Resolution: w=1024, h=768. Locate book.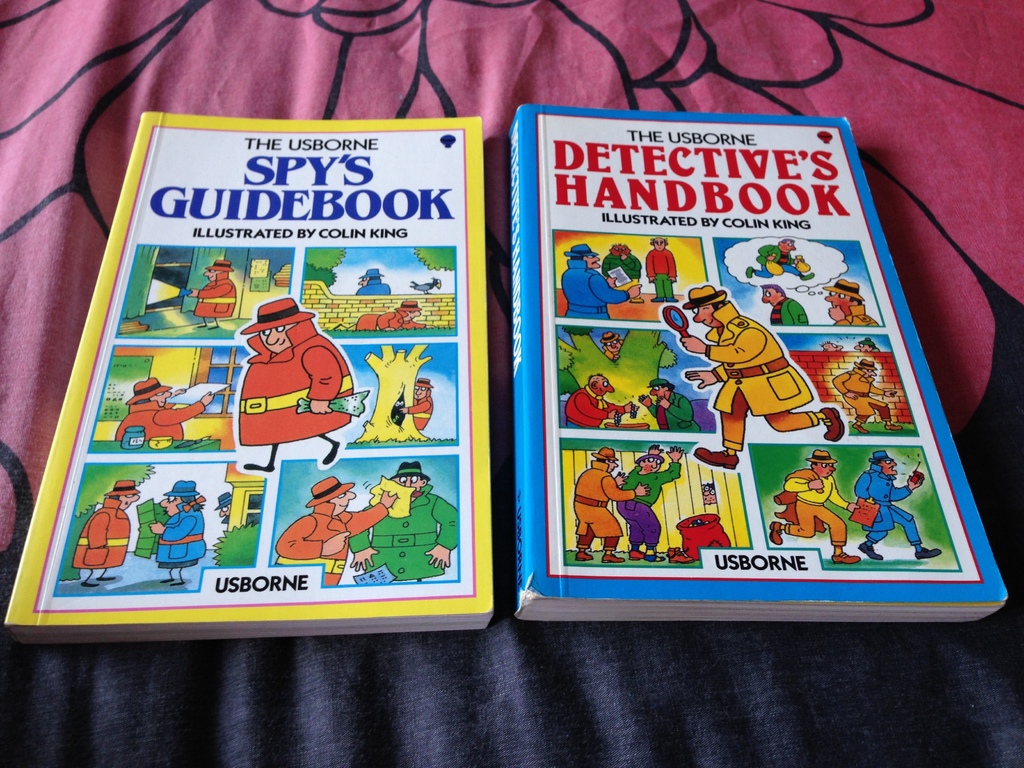
bbox=[509, 102, 1006, 621].
